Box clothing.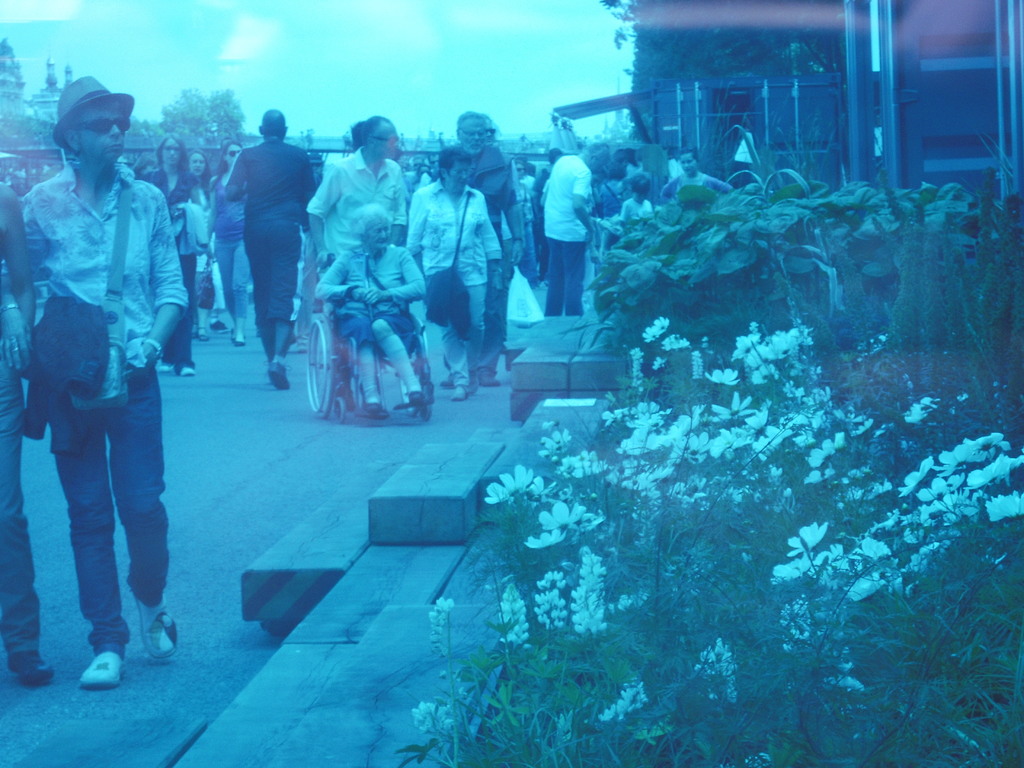
[4,168,176,653].
